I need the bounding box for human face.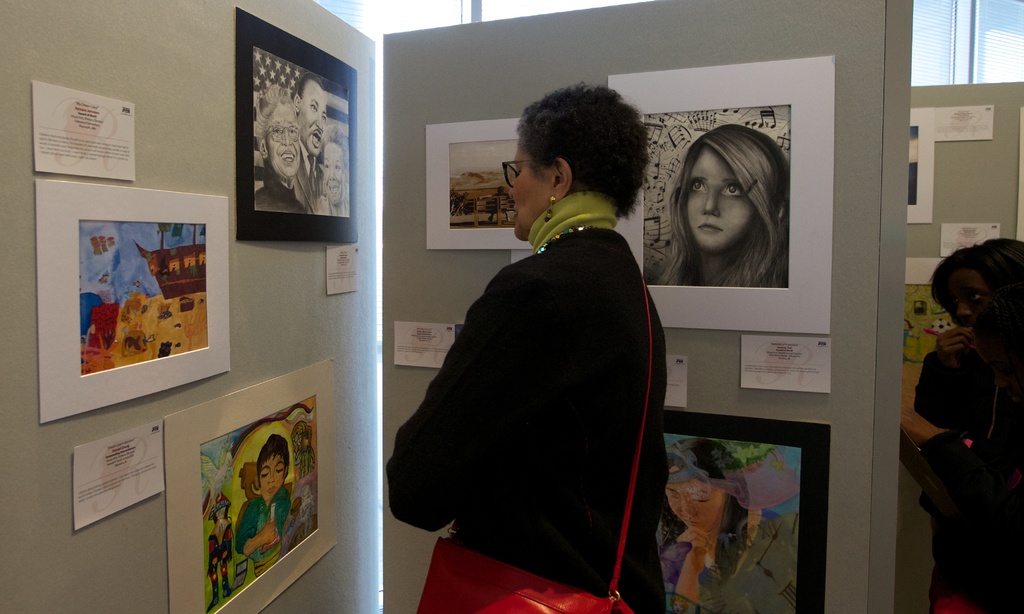
Here it is: <region>687, 145, 781, 256</region>.
